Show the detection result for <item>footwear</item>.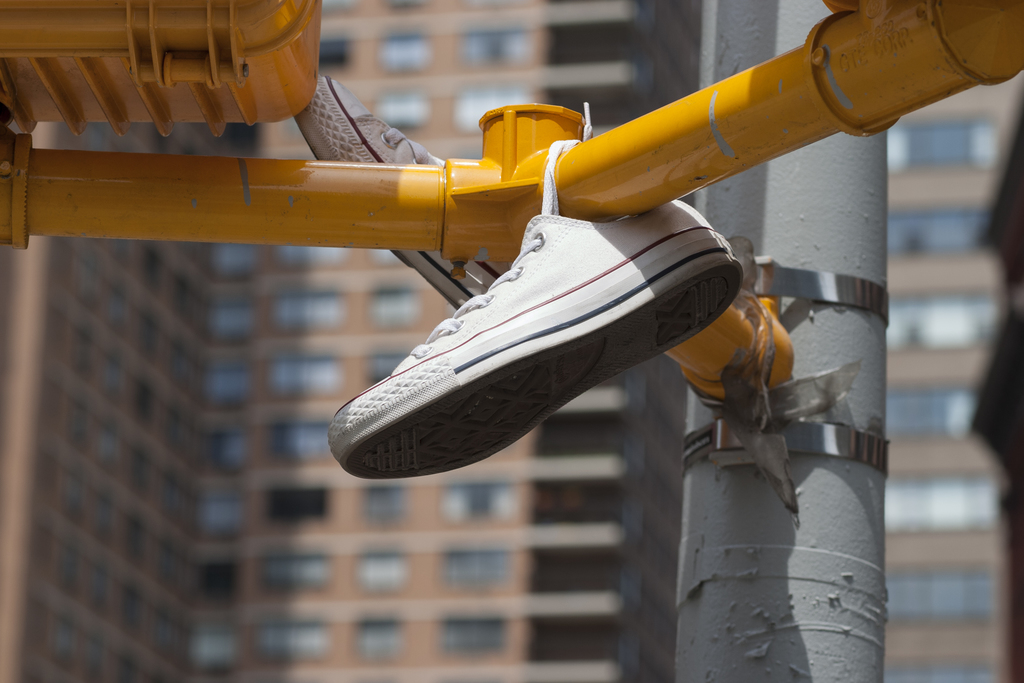
340,197,755,481.
